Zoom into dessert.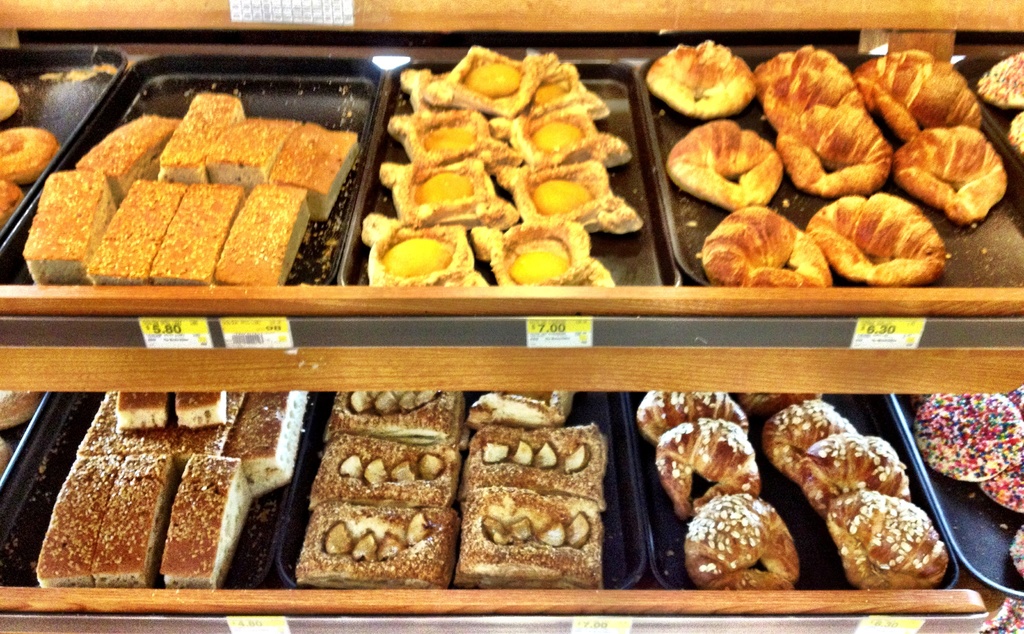
Zoom target: BBox(217, 107, 281, 177).
